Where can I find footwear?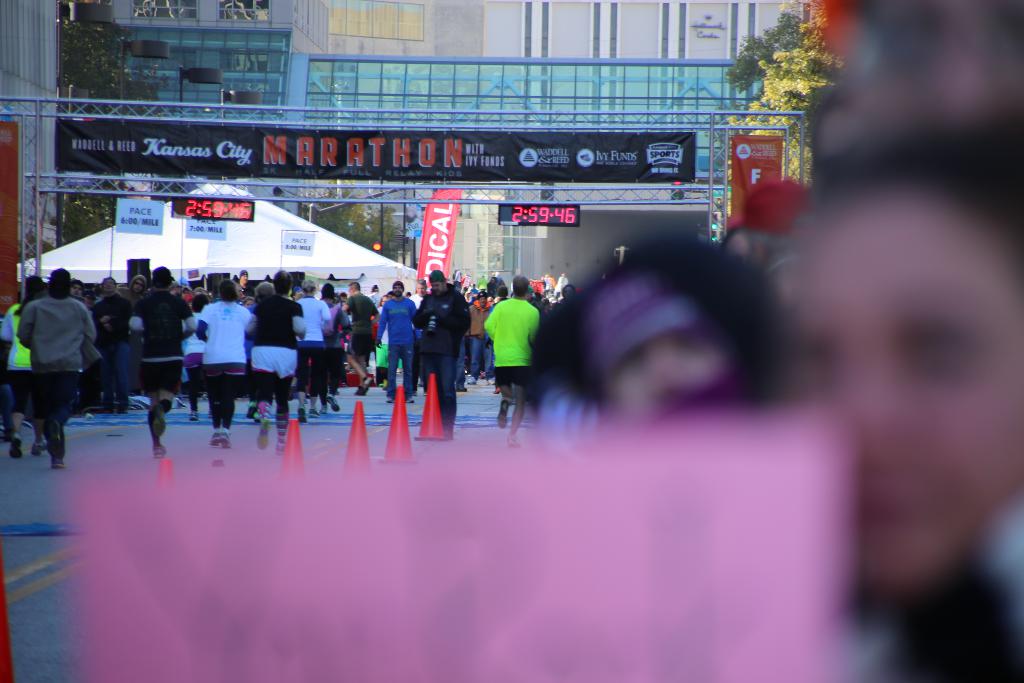
You can find it at region(43, 419, 61, 454).
